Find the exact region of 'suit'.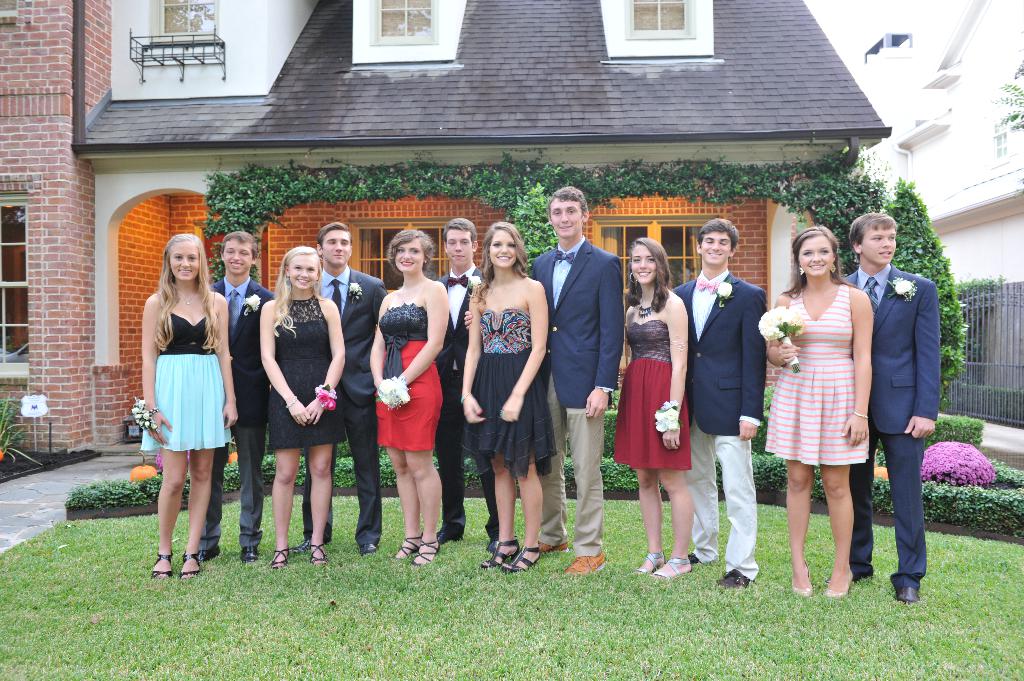
Exact region: 200/278/273/553.
